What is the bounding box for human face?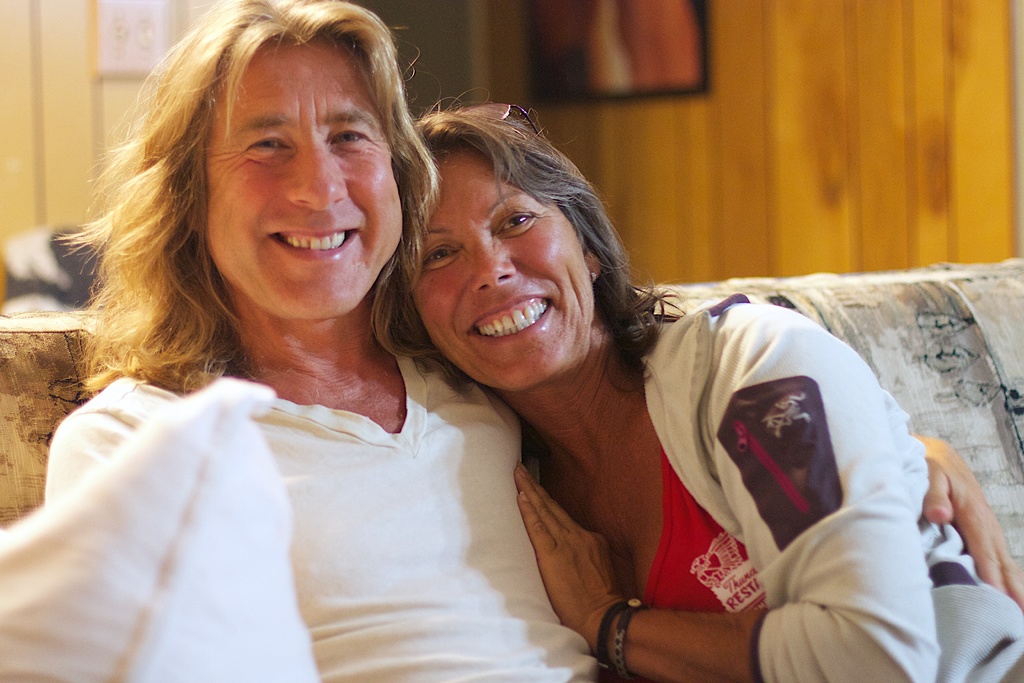
(x1=404, y1=143, x2=611, y2=393).
